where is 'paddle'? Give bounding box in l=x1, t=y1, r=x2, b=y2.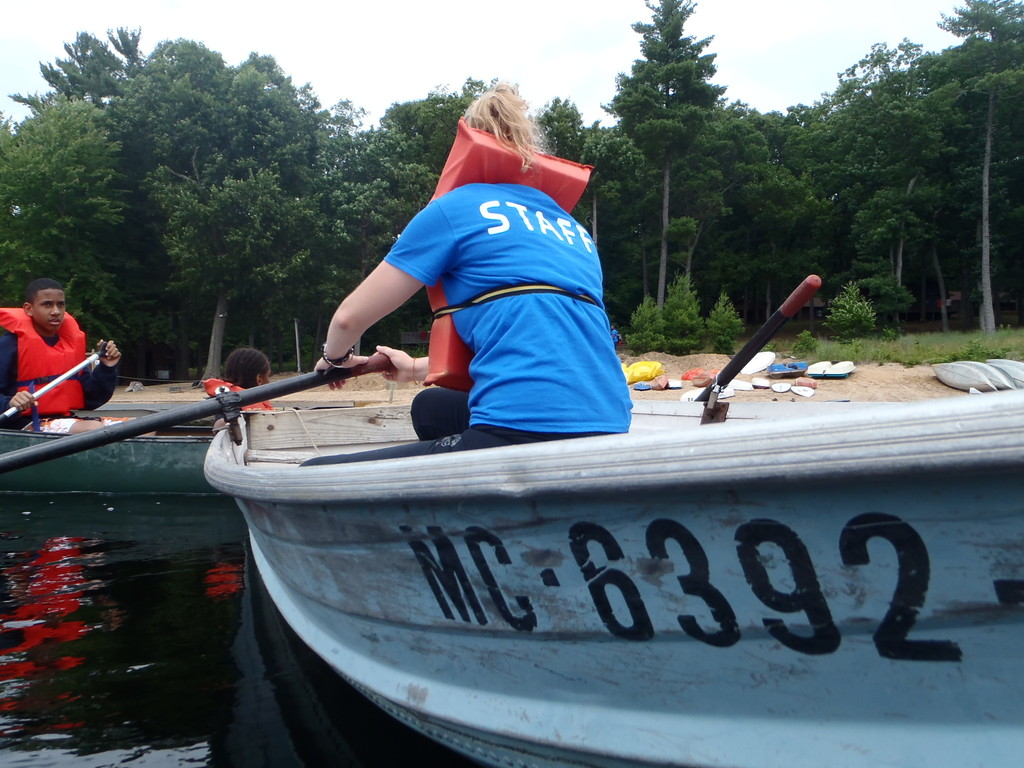
l=687, t=269, r=820, b=393.
